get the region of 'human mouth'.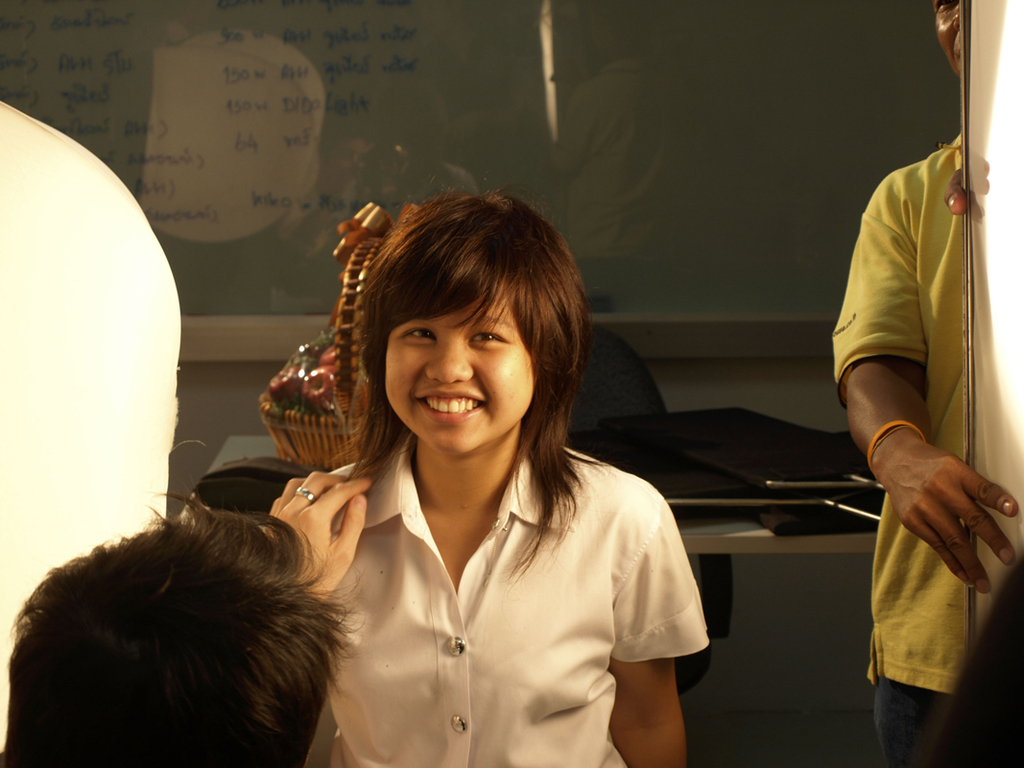
bbox=[413, 391, 490, 418].
